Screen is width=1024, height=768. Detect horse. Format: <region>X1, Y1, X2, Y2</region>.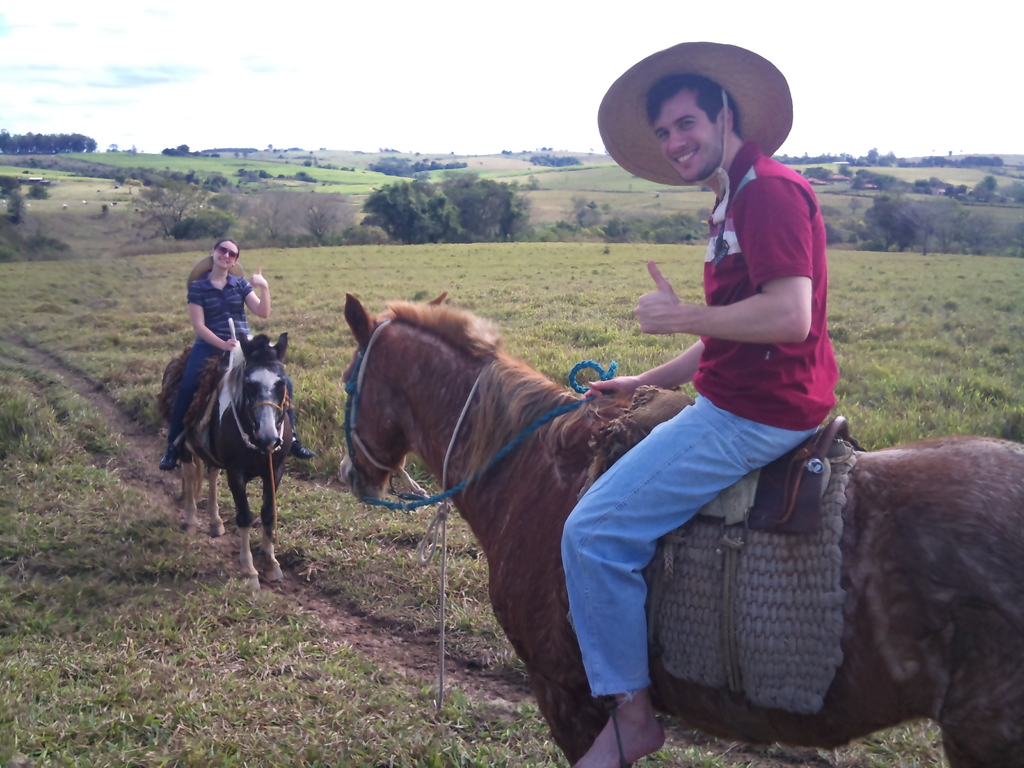
<region>163, 328, 290, 593</region>.
